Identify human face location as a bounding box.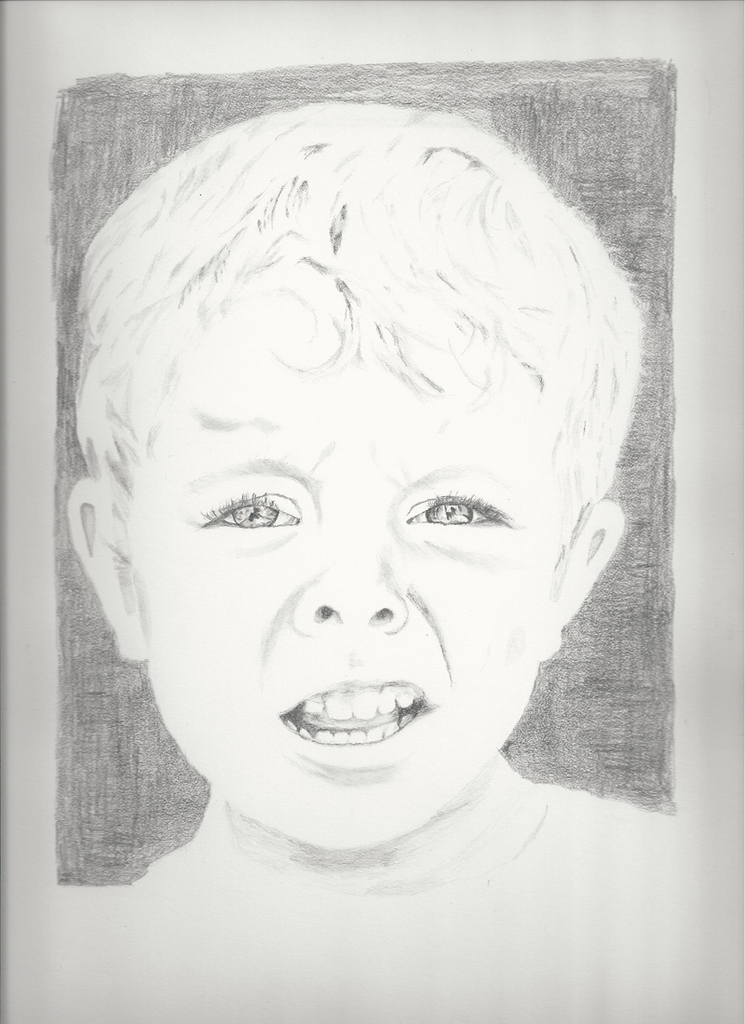
[left=129, top=307, right=562, bottom=854].
